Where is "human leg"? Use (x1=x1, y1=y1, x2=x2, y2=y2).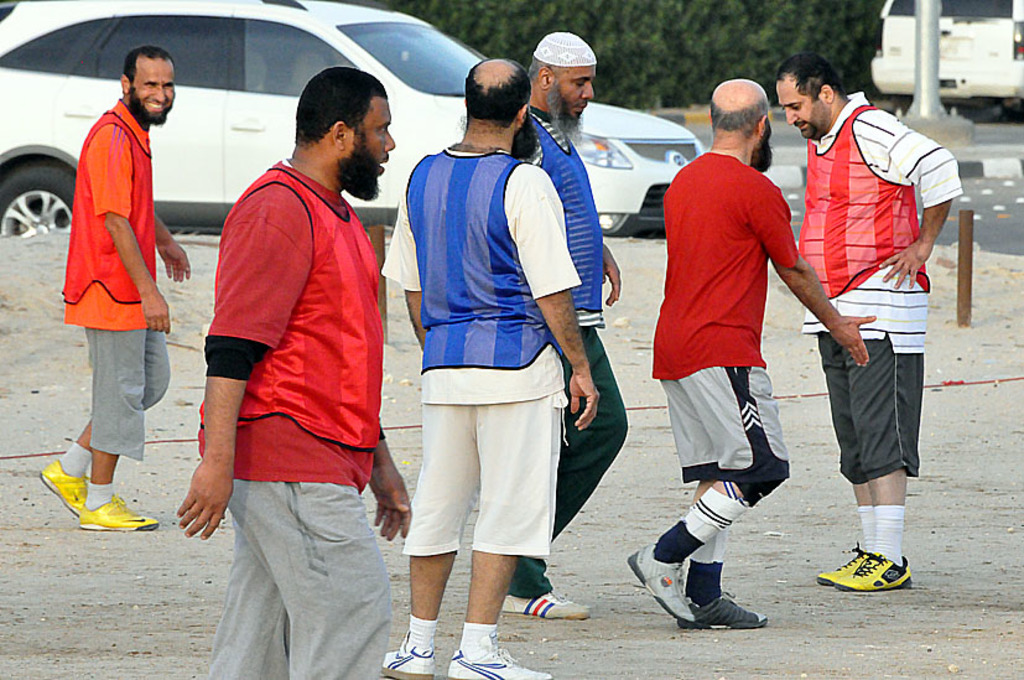
(x1=381, y1=401, x2=477, y2=679).
